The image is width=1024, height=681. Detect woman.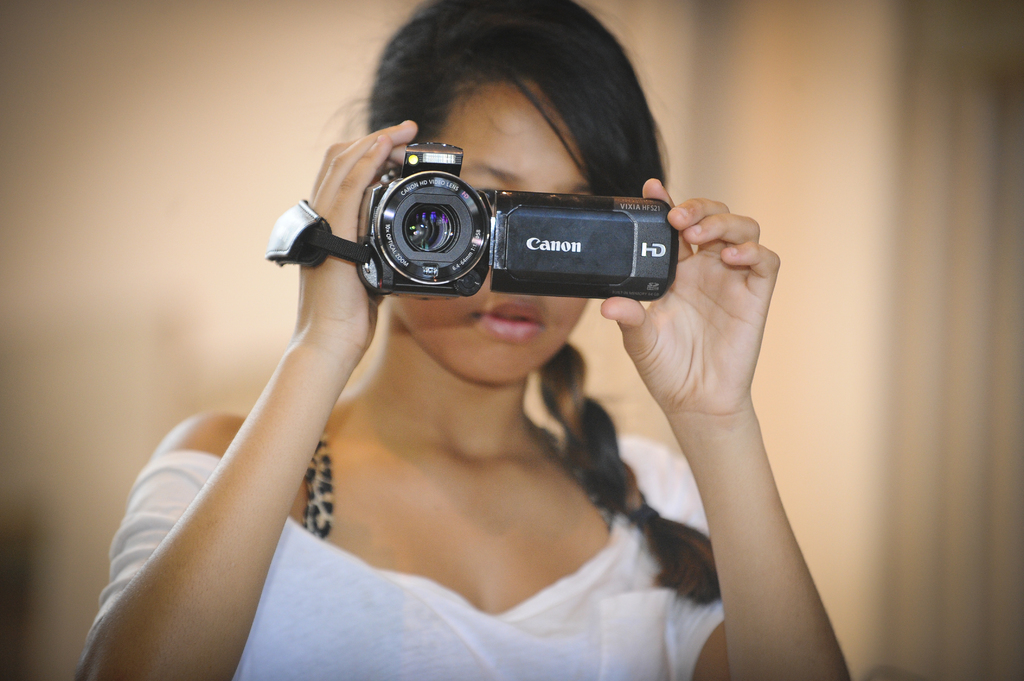
Detection: x1=72 y1=0 x2=856 y2=680.
